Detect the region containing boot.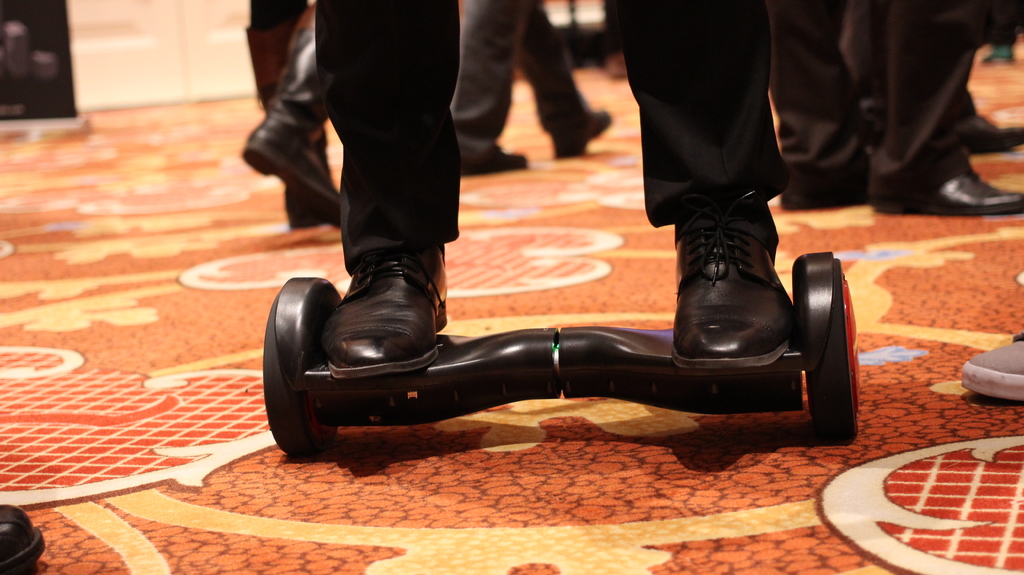
779/161/879/213.
